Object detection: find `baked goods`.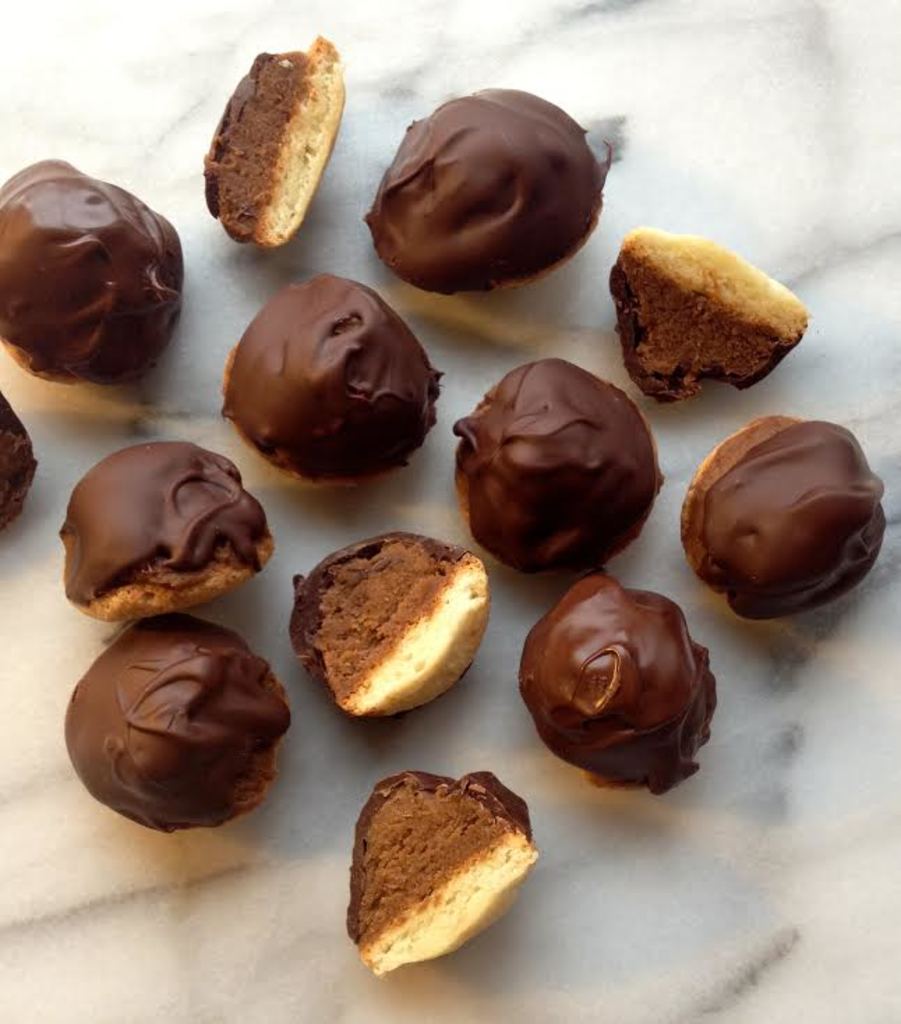
<region>679, 413, 890, 624</region>.
